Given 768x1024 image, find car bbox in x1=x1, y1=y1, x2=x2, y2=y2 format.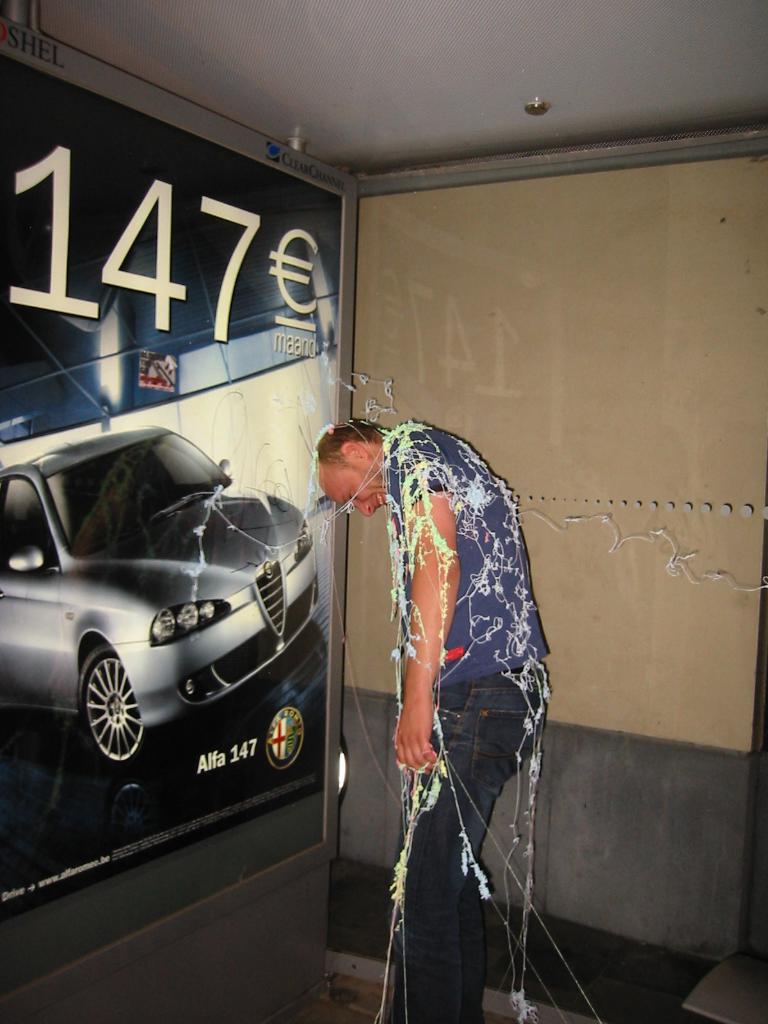
x1=0, y1=420, x2=326, y2=785.
